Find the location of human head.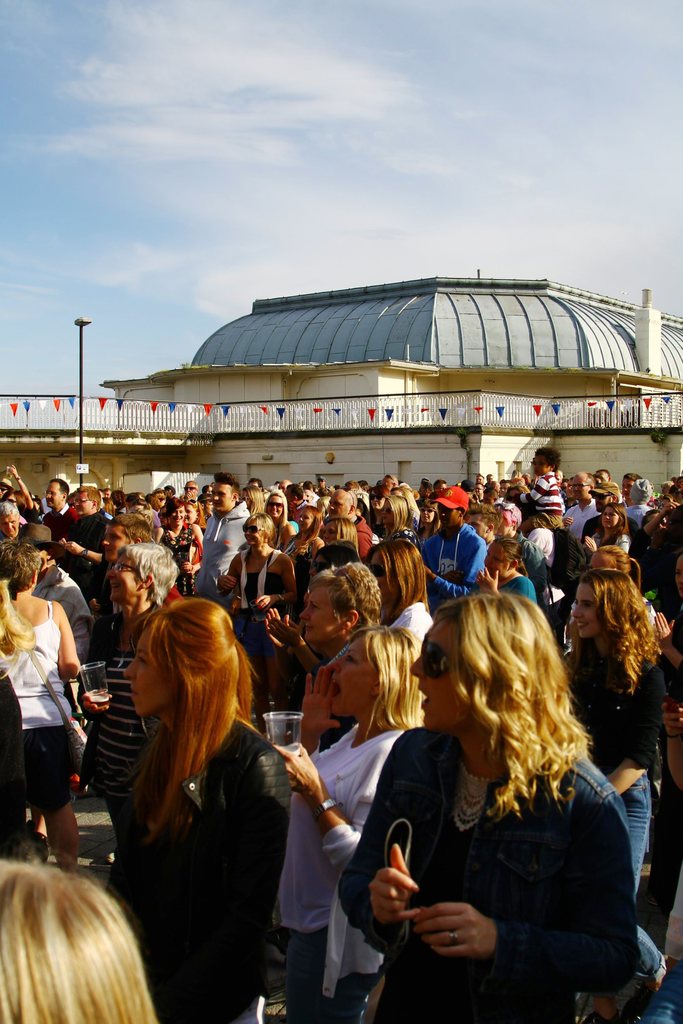
Location: (191,497,199,520).
